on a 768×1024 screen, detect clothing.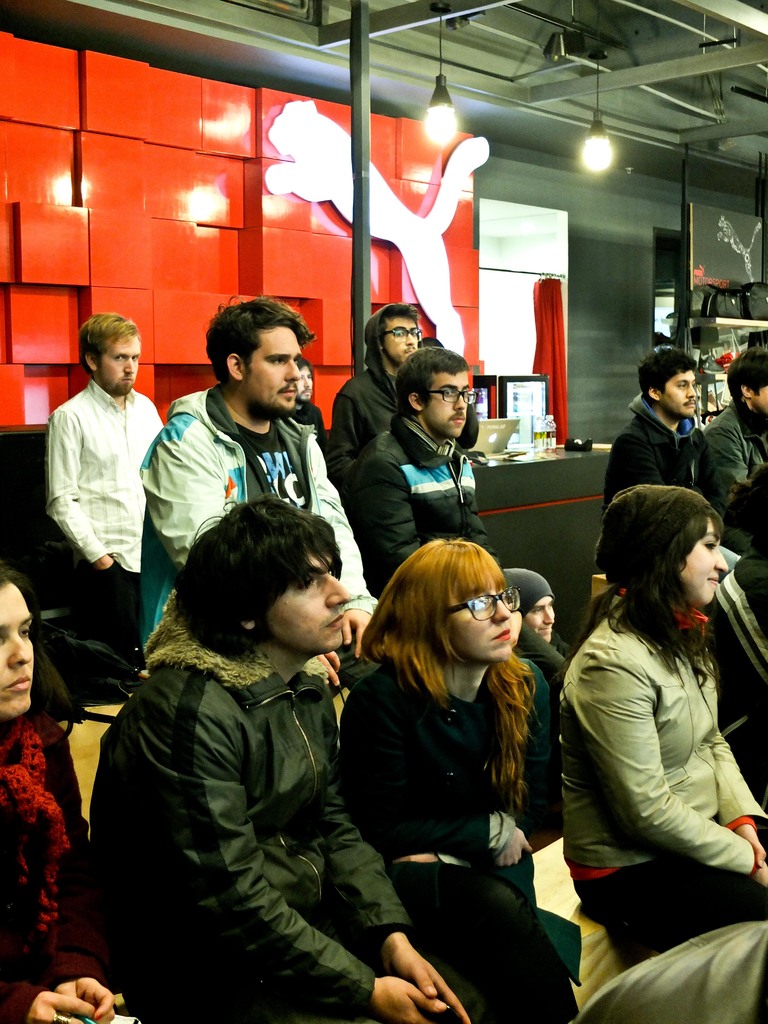
BBox(346, 412, 506, 598).
